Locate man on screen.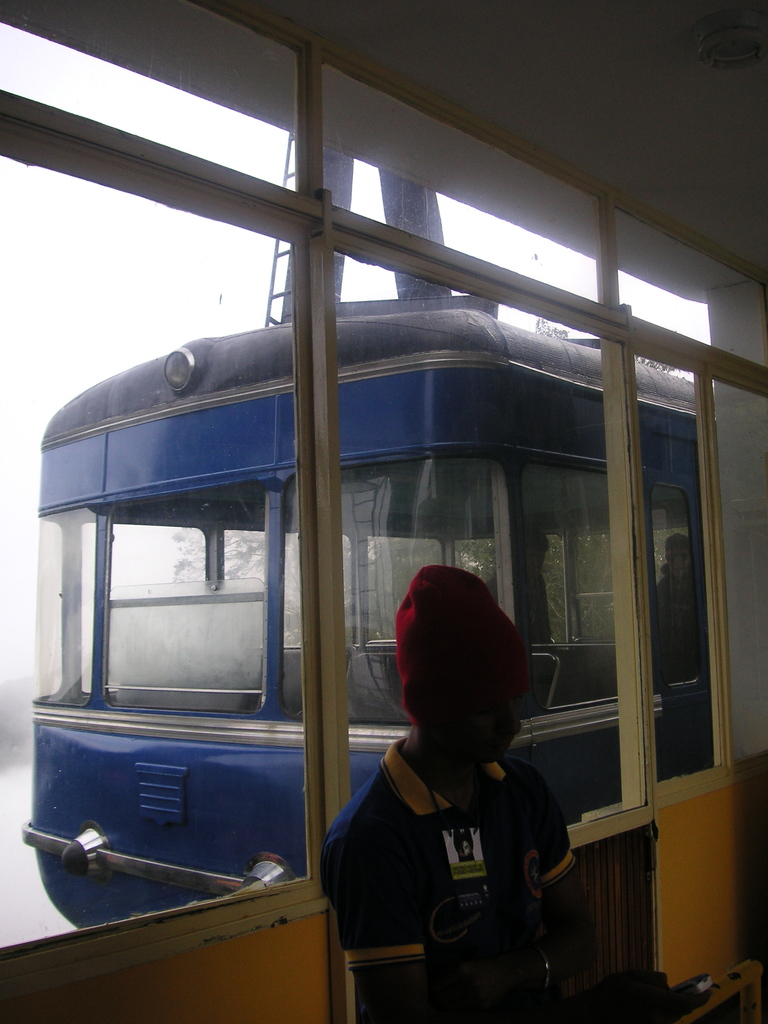
On screen at {"x1": 319, "y1": 563, "x2": 674, "y2": 1023}.
